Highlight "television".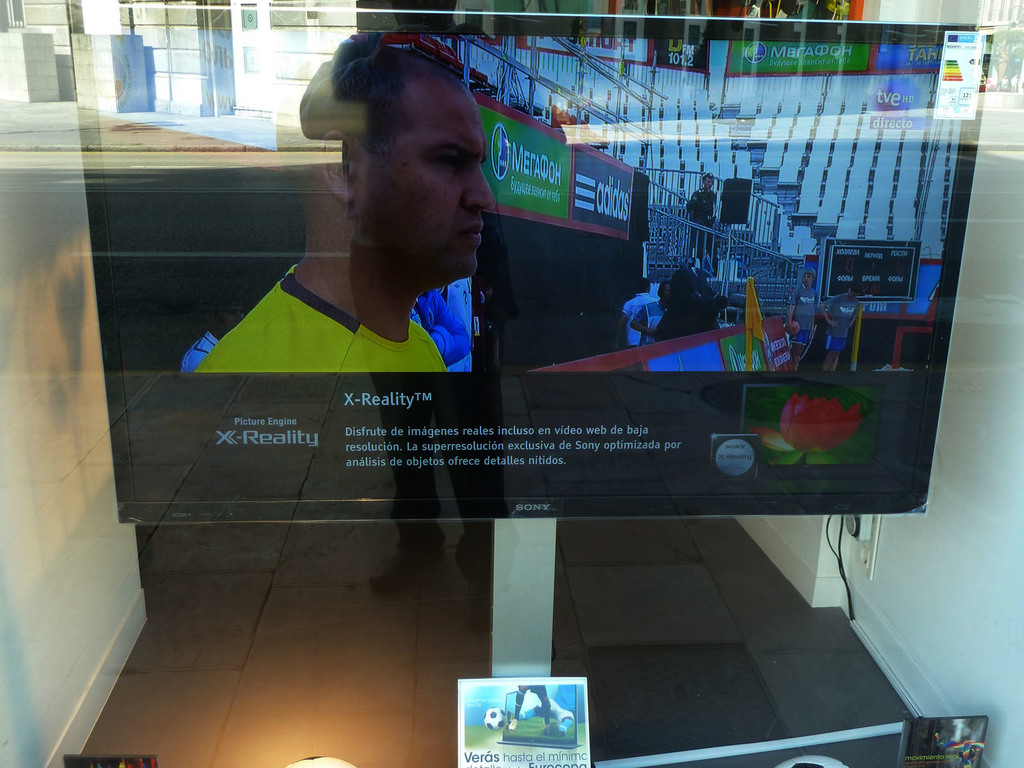
Highlighted region: <box>63,0,997,522</box>.
